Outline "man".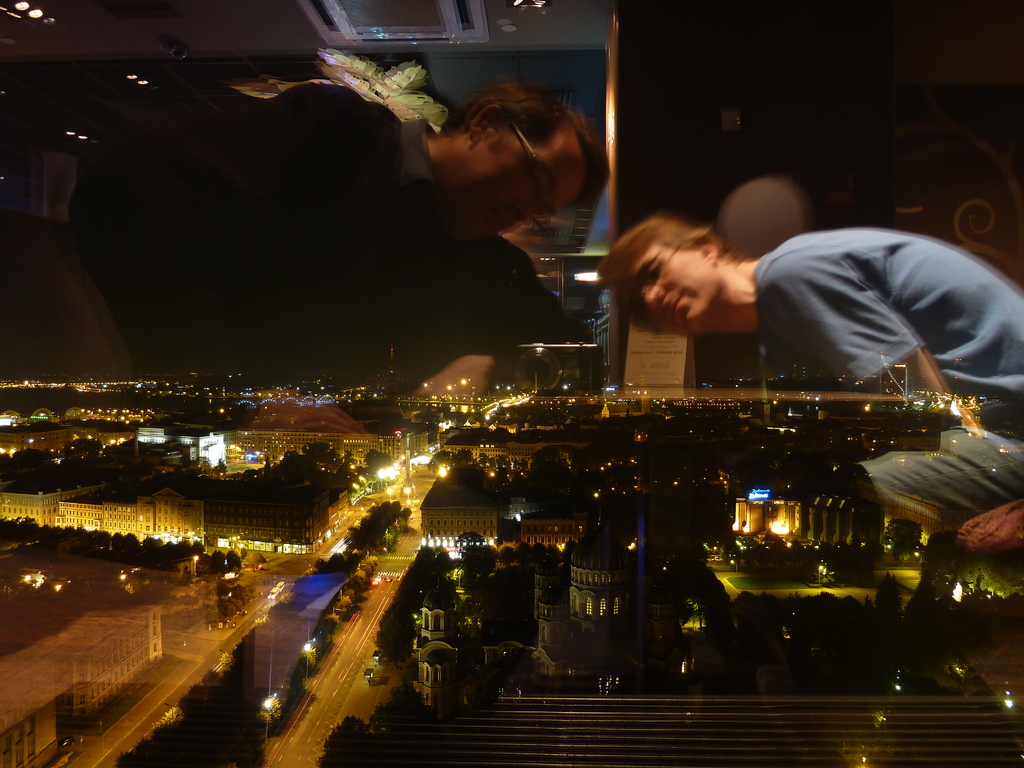
Outline: BBox(594, 219, 1023, 531).
